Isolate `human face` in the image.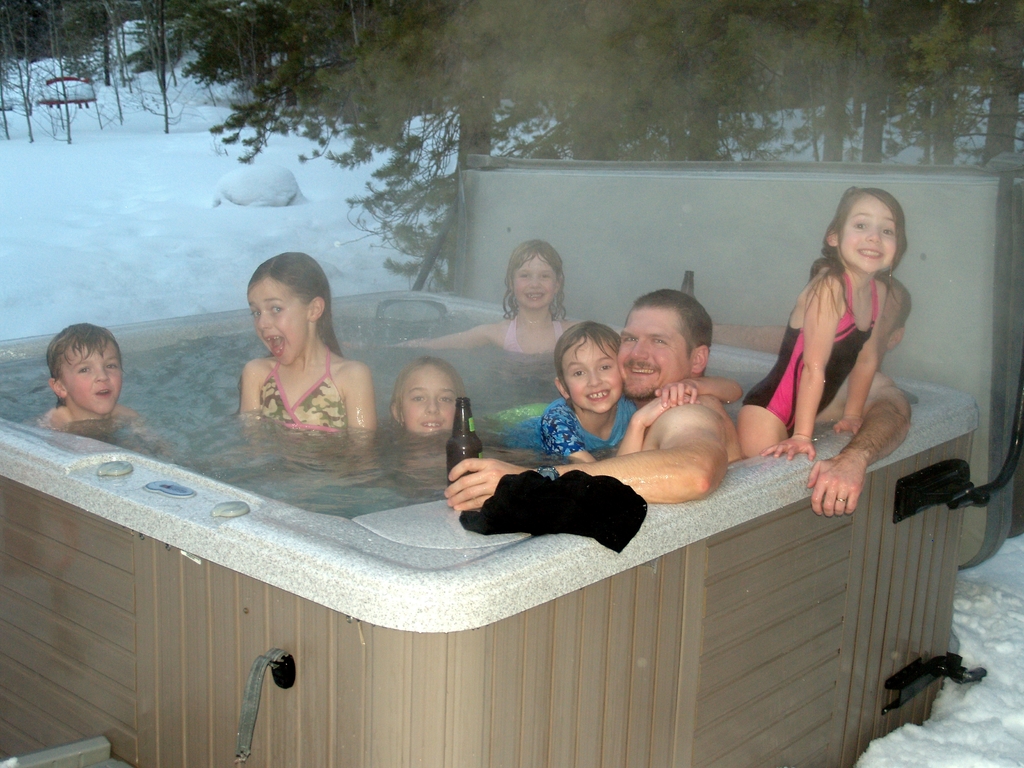
Isolated region: 840,196,895,271.
